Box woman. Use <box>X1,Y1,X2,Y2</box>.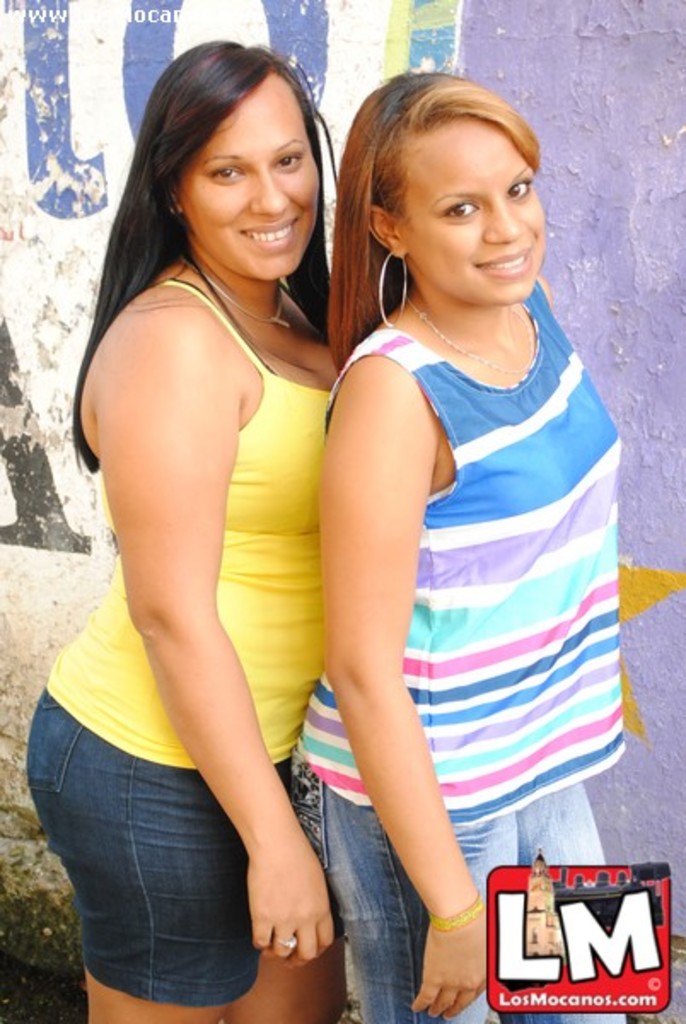
<box>0,61,399,1022</box>.
